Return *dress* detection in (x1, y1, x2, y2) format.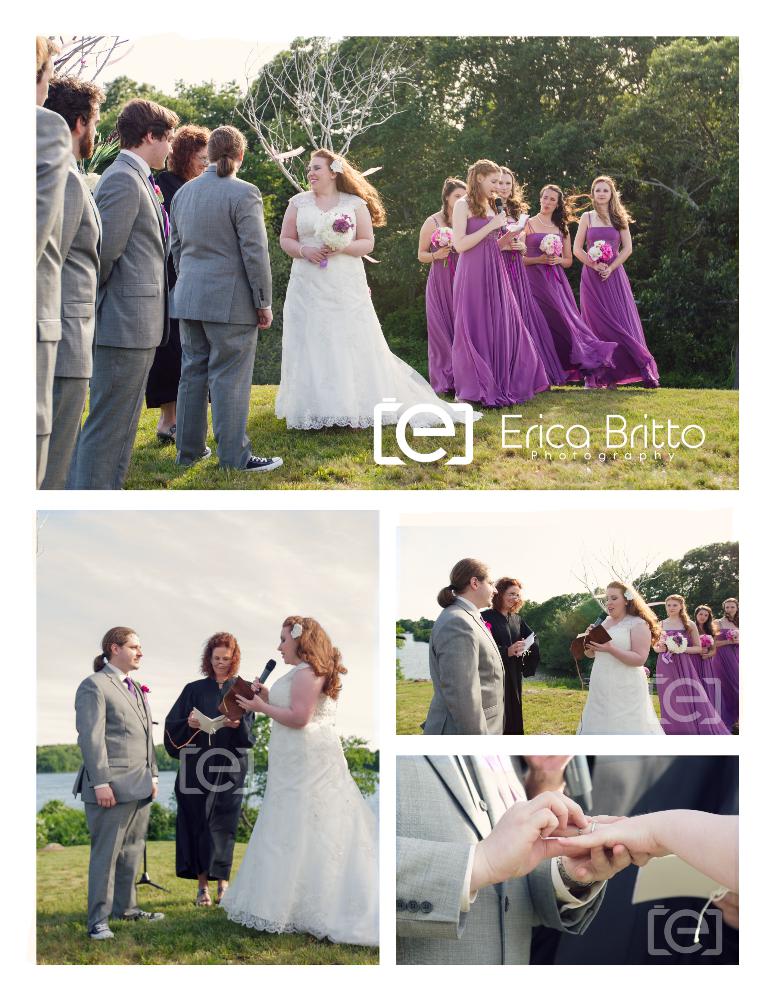
(570, 615, 672, 739).
